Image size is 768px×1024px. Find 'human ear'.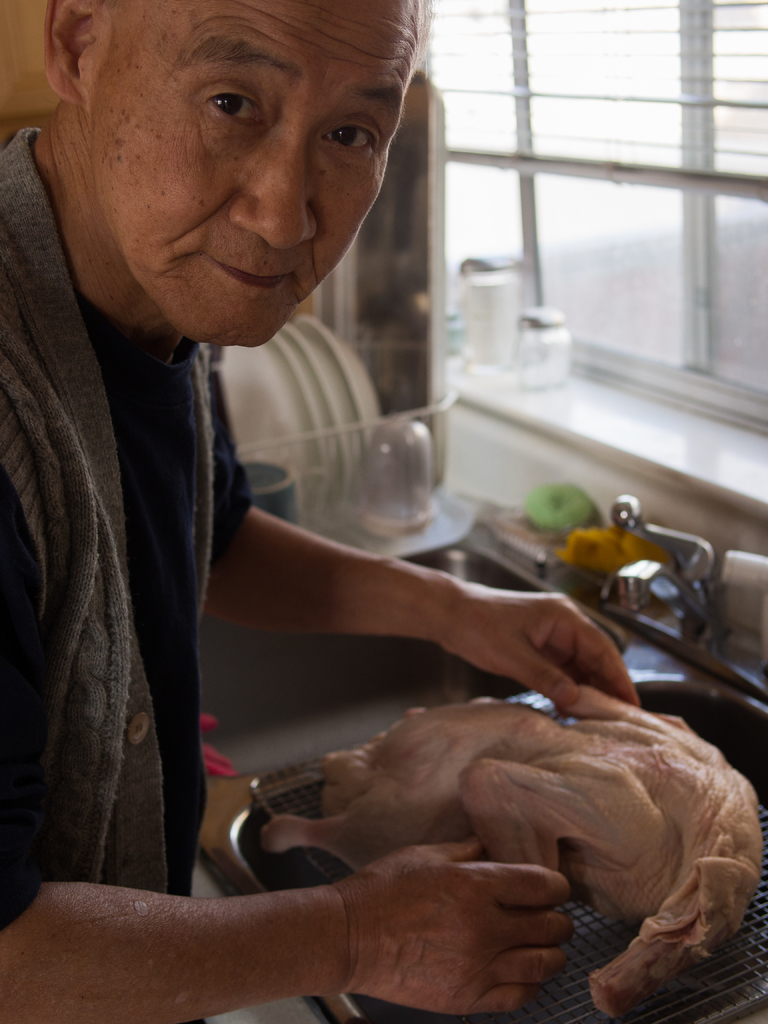
BBox(45, 0, 108, 99).
